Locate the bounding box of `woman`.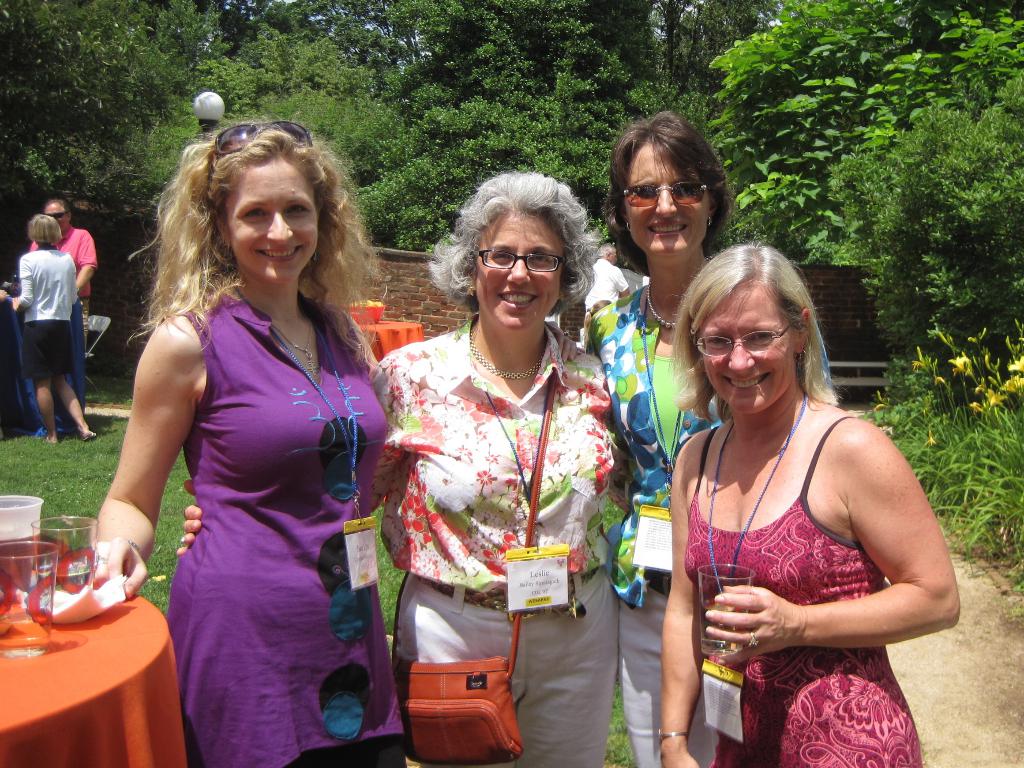
Bounding box: 10,213,102,442.
